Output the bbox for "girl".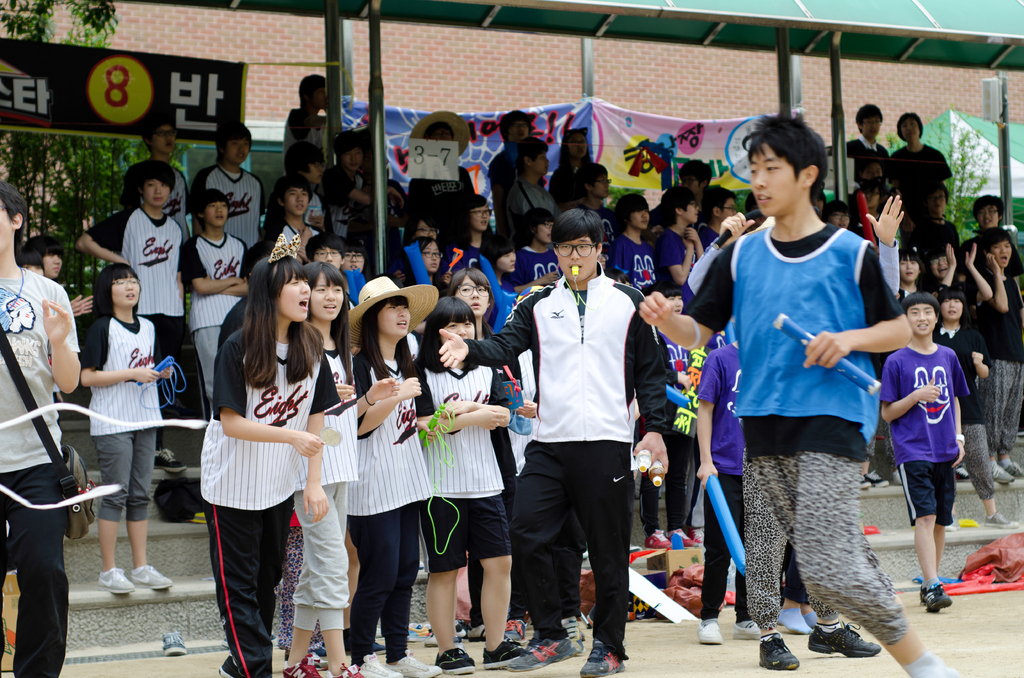
(289, 257, 358, 677).
